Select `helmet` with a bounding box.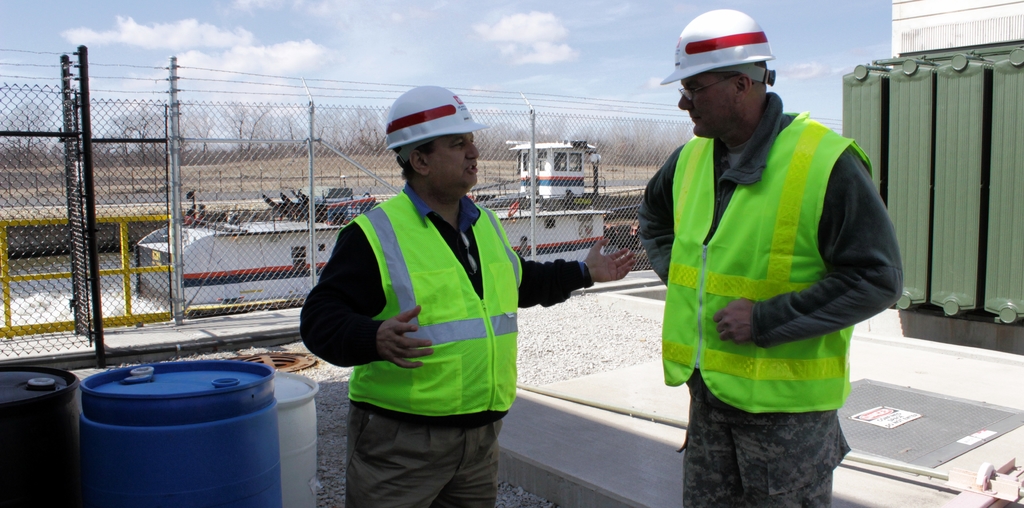
pyautogui.locateOnScreen(660, 6, 776, 86).
